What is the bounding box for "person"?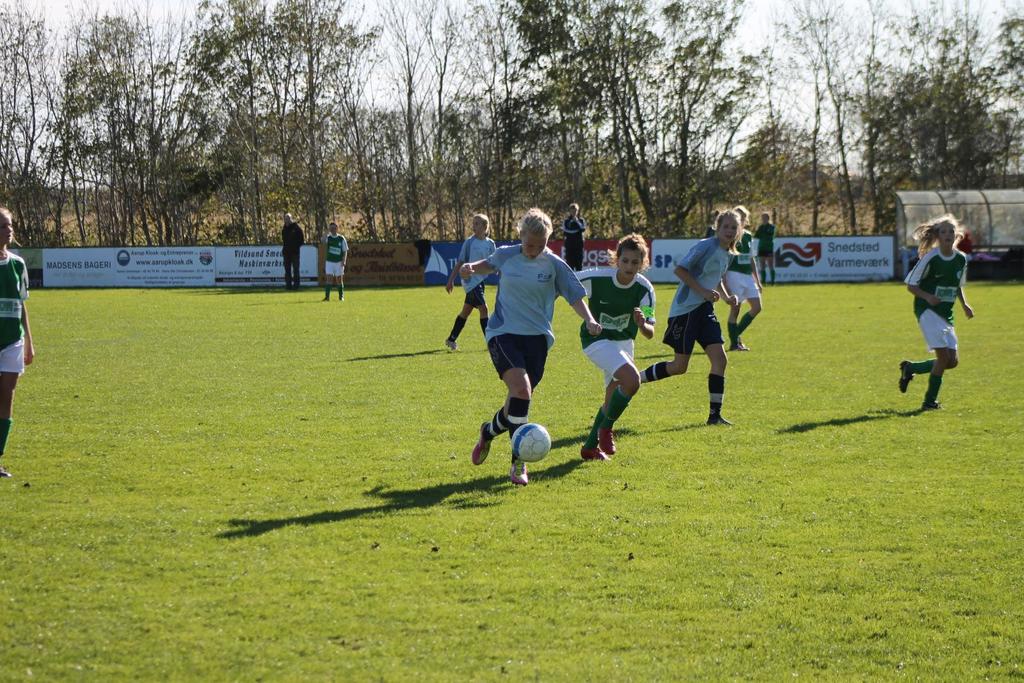
(719, 200, 765, 353).
